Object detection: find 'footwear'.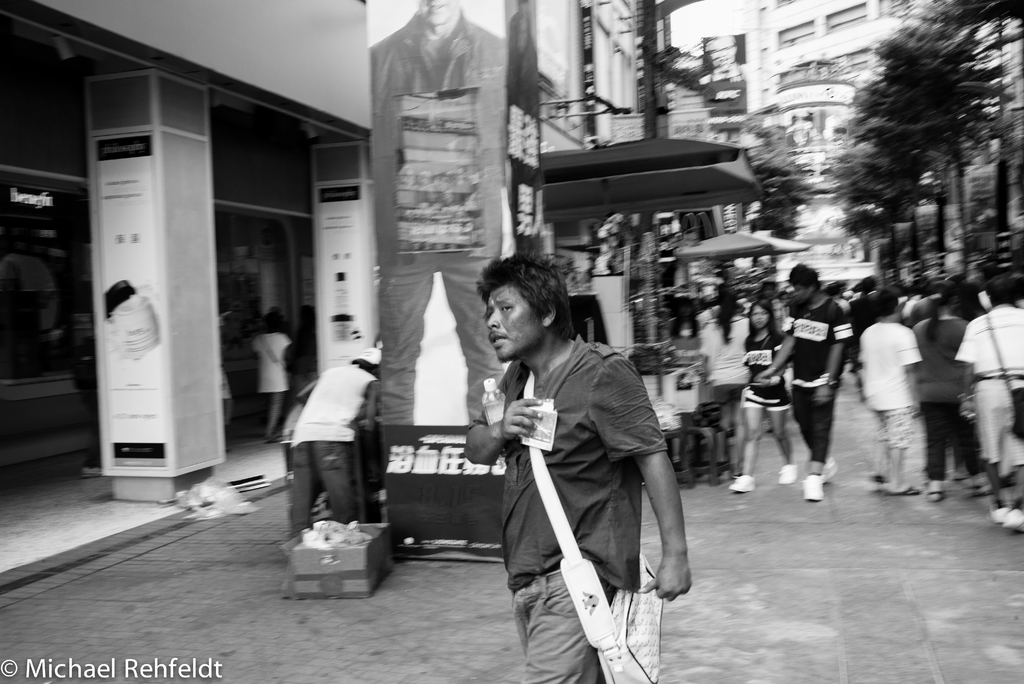
l=1004, t=505, r=1023, b=533.
